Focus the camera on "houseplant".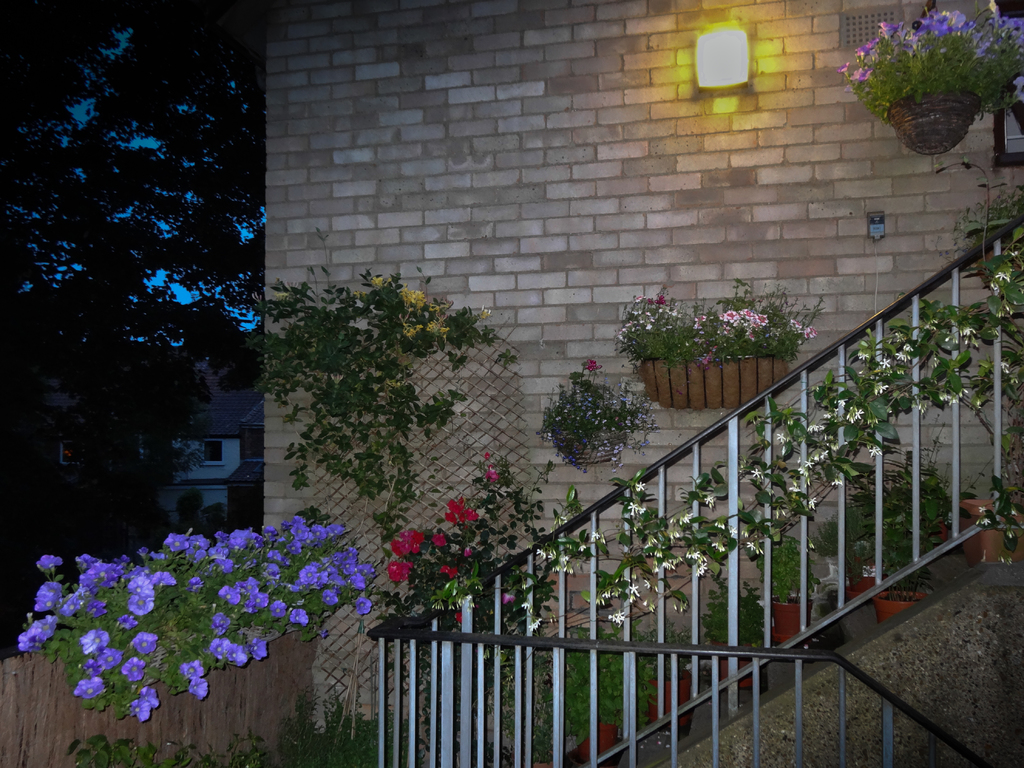
Focus region: box=[625, 282, 813, 419].
